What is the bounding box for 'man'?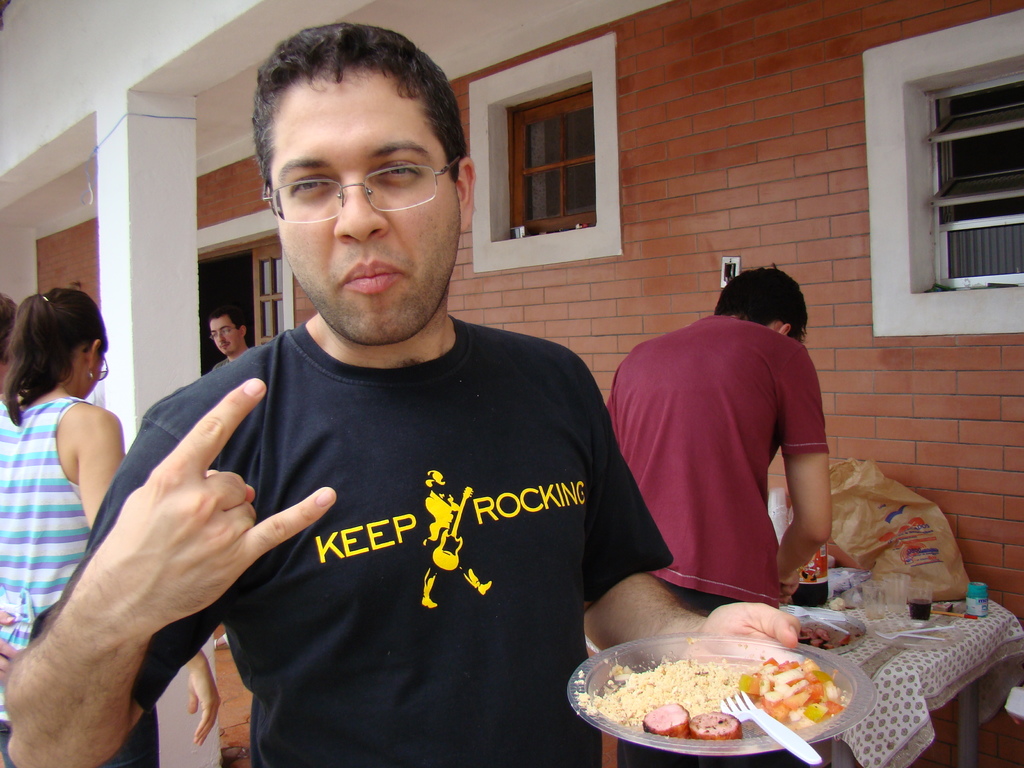
x1=611 y1=284 x2=844 y2=639.
